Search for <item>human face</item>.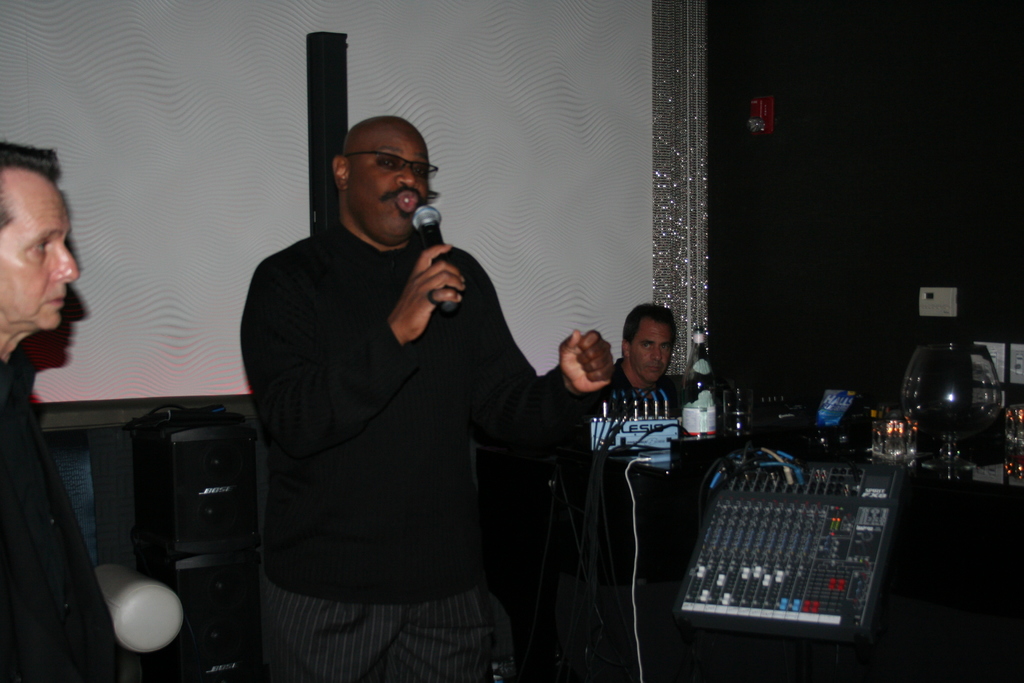
Found at BBox(348, 120, 430, 243).
